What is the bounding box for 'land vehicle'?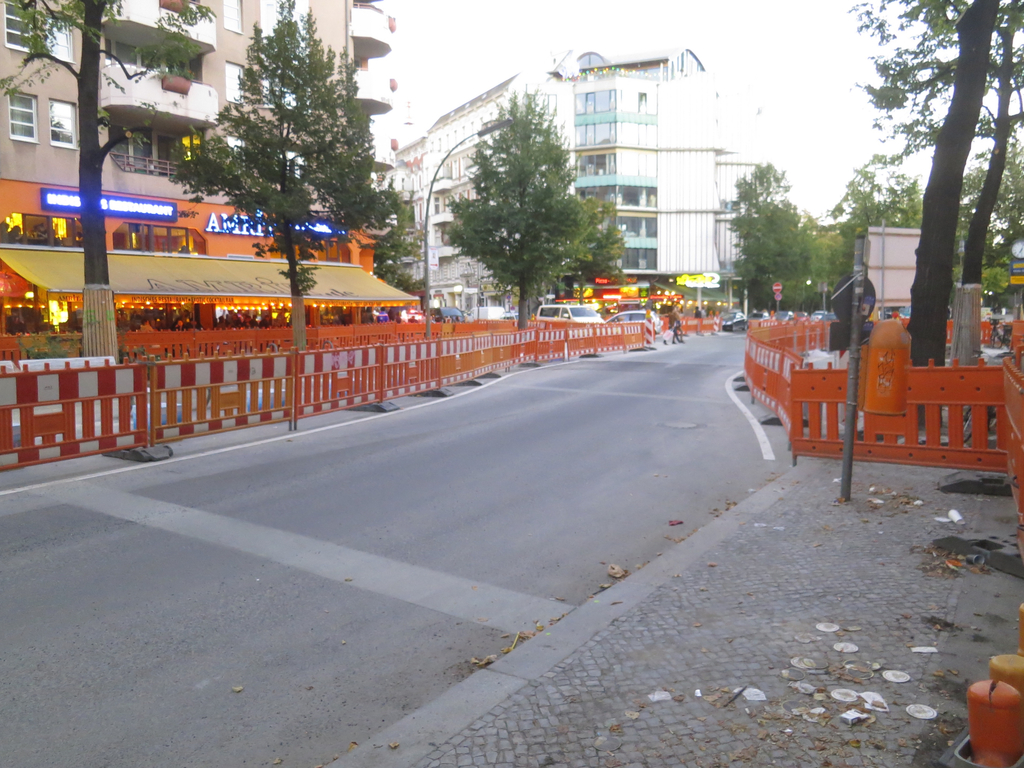
Rect(774, 311, 797, 324).
